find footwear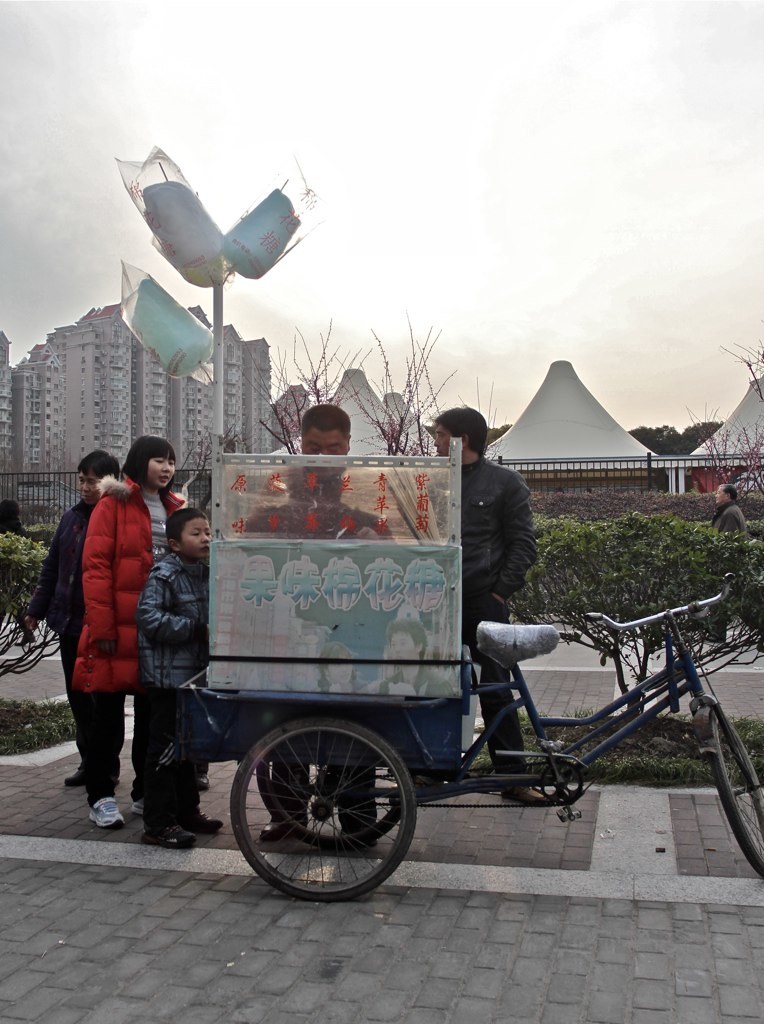
select_region(506, 783, 547, 801)
